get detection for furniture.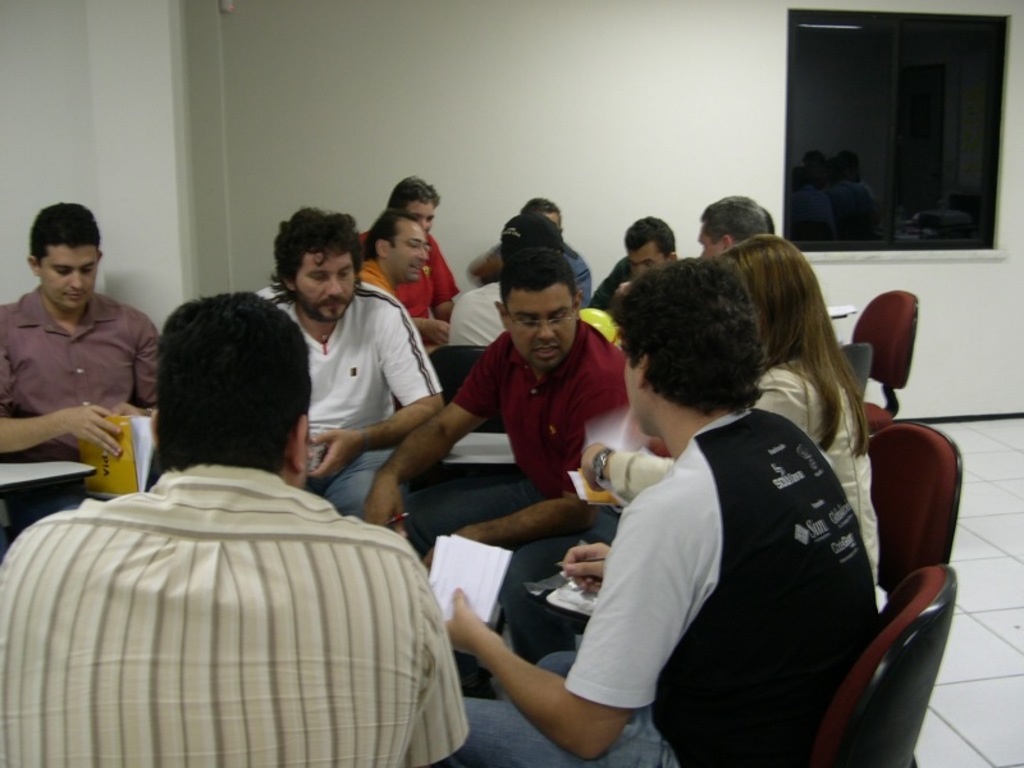
Detection: (0,402,93,539).
